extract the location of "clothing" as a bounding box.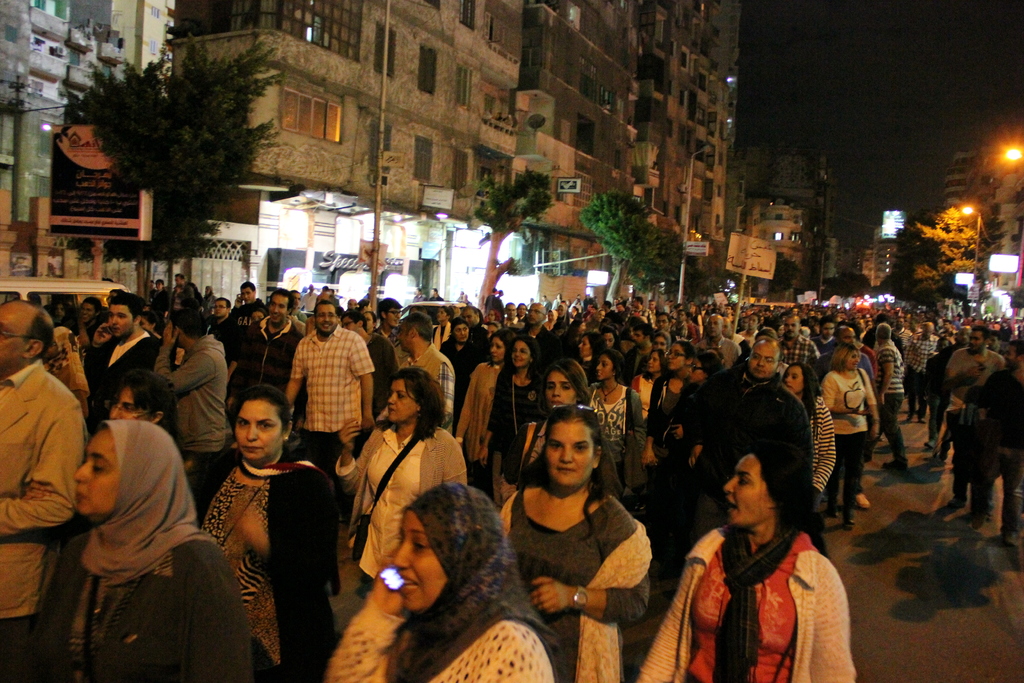
452:356:502:466.
